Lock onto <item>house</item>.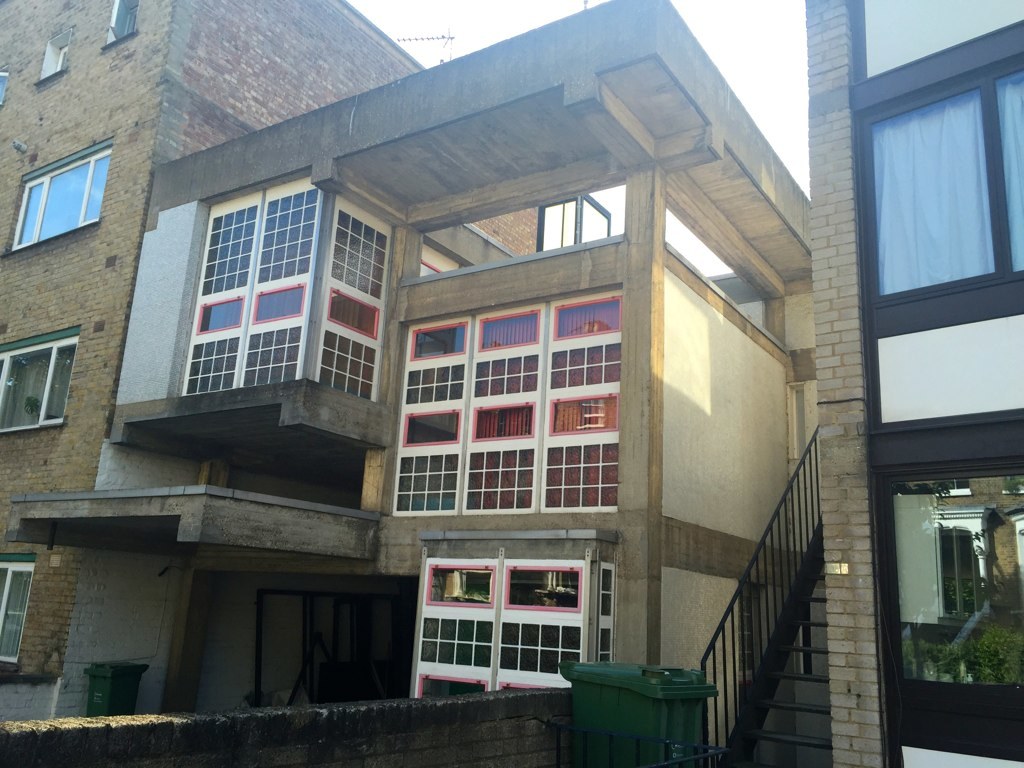
Locked: bbox=(45, 20, 962, 741).
